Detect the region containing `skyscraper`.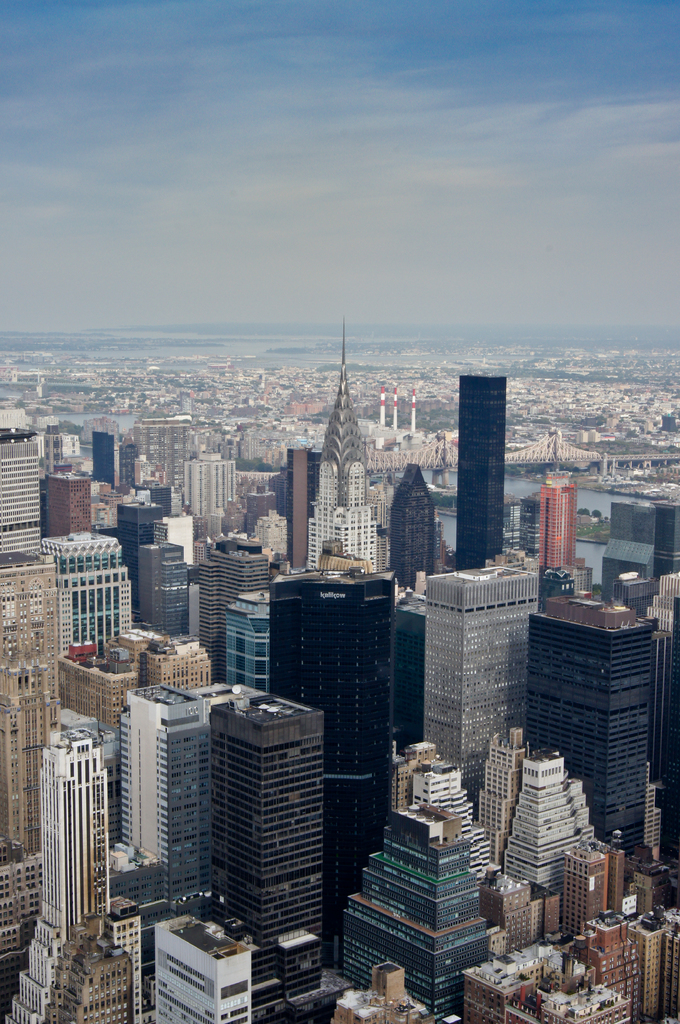
locate(331, 733, 526, 1023).
